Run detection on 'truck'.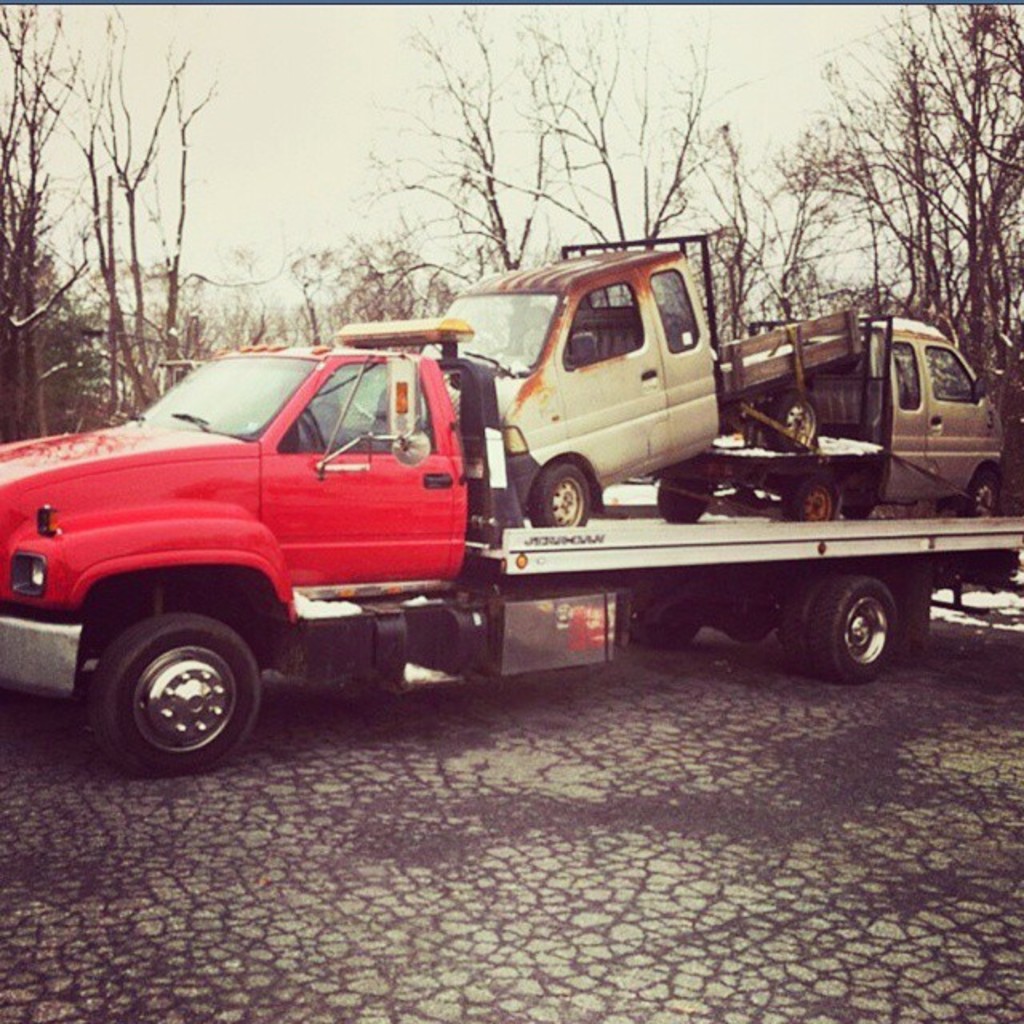
Result: Rect(0, 221, 1022, 773).
